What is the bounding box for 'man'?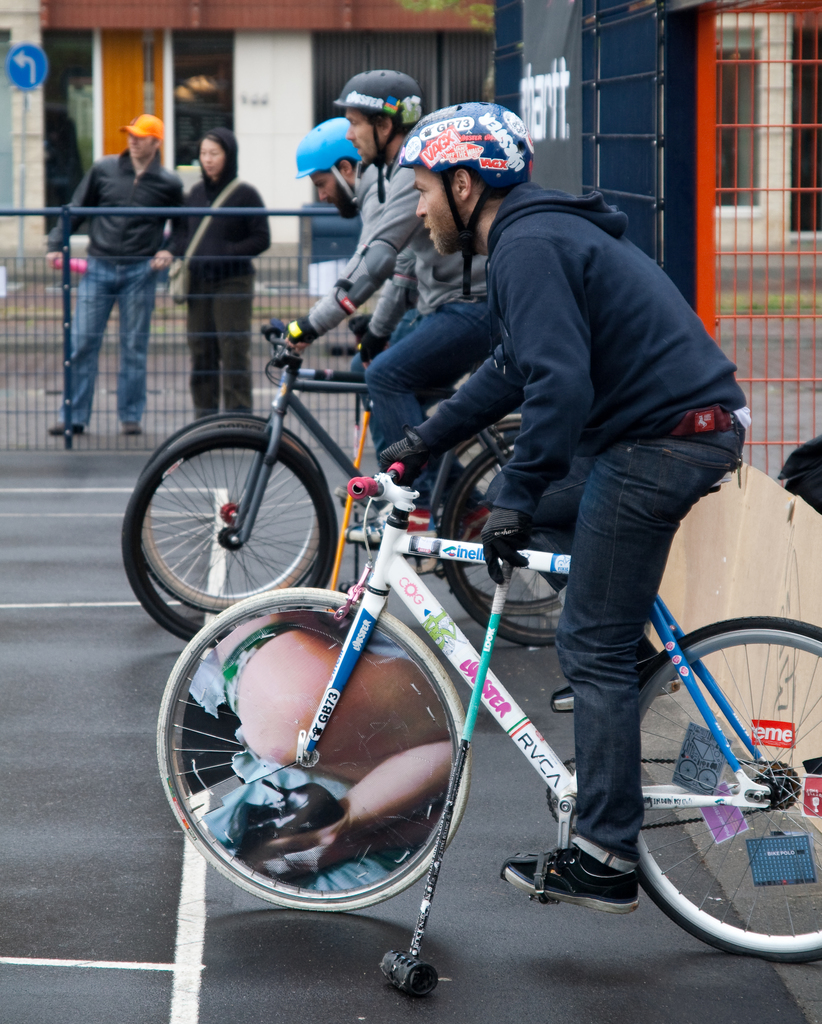
BBox(261, 118, 504, 449).
